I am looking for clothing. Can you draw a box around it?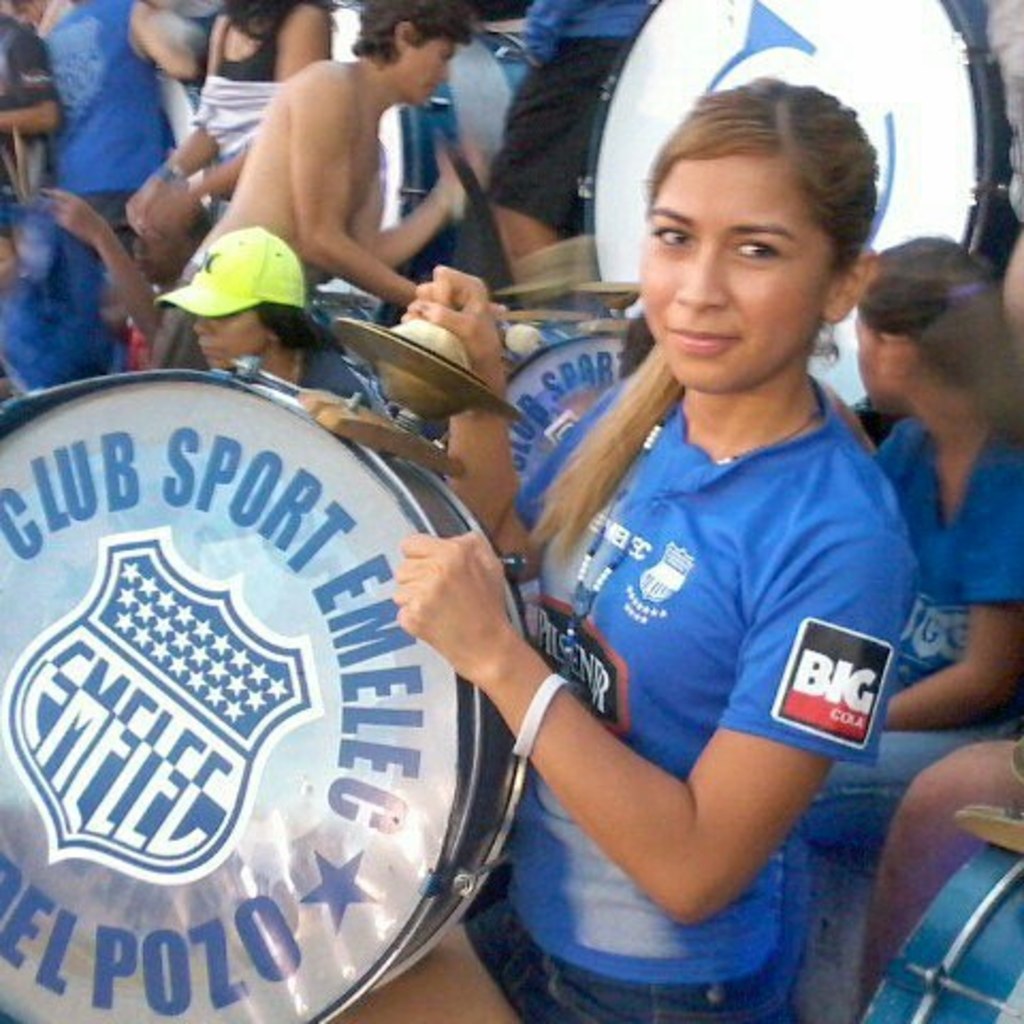
Sure, the bounding box is 0/4/151/220.
